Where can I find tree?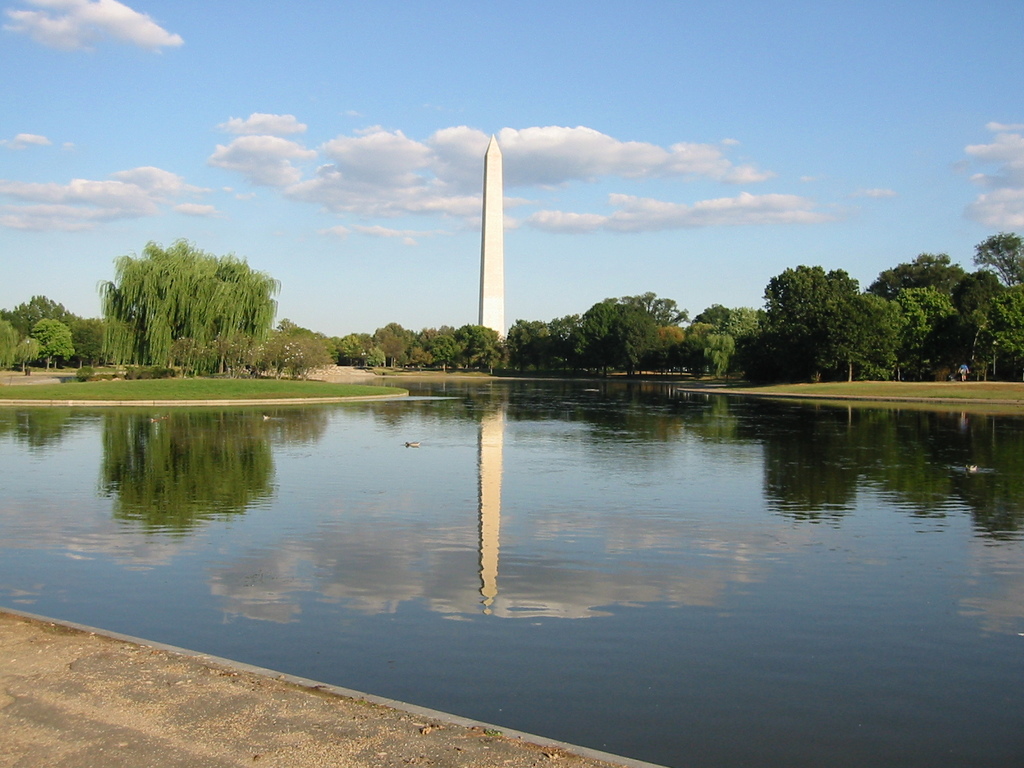
You can find it at l=762, t=258, r=865, b=376.
